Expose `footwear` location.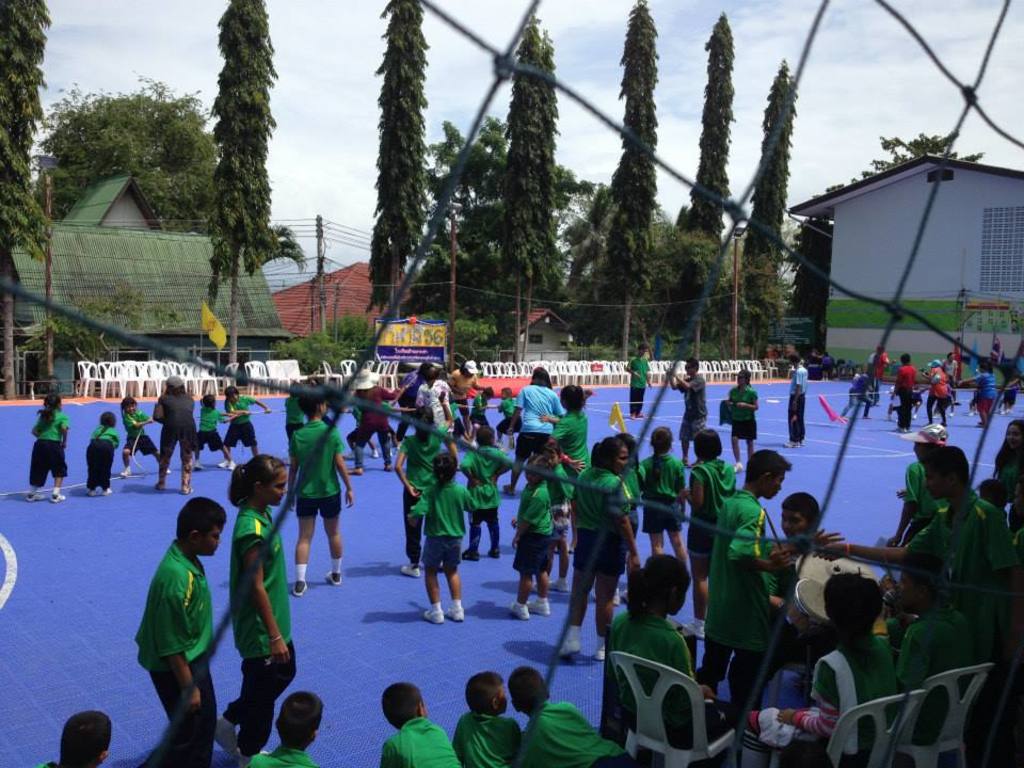
Exposed at (542, 578, 570, 597).
